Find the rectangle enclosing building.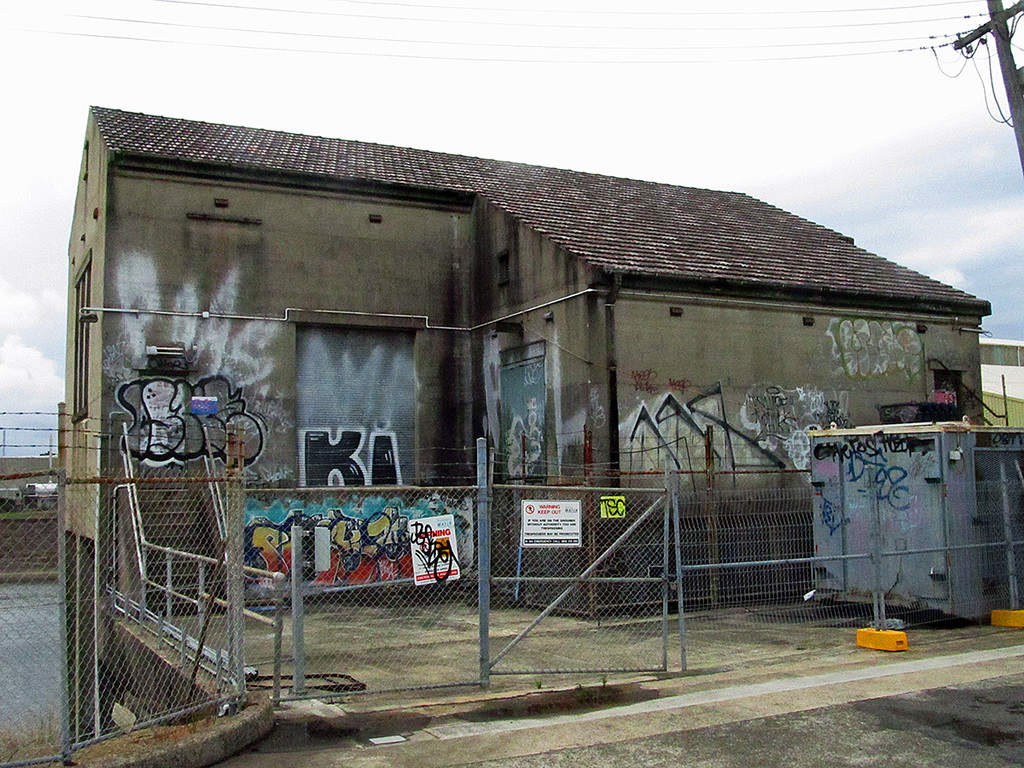
59, 102, 991, 623.
